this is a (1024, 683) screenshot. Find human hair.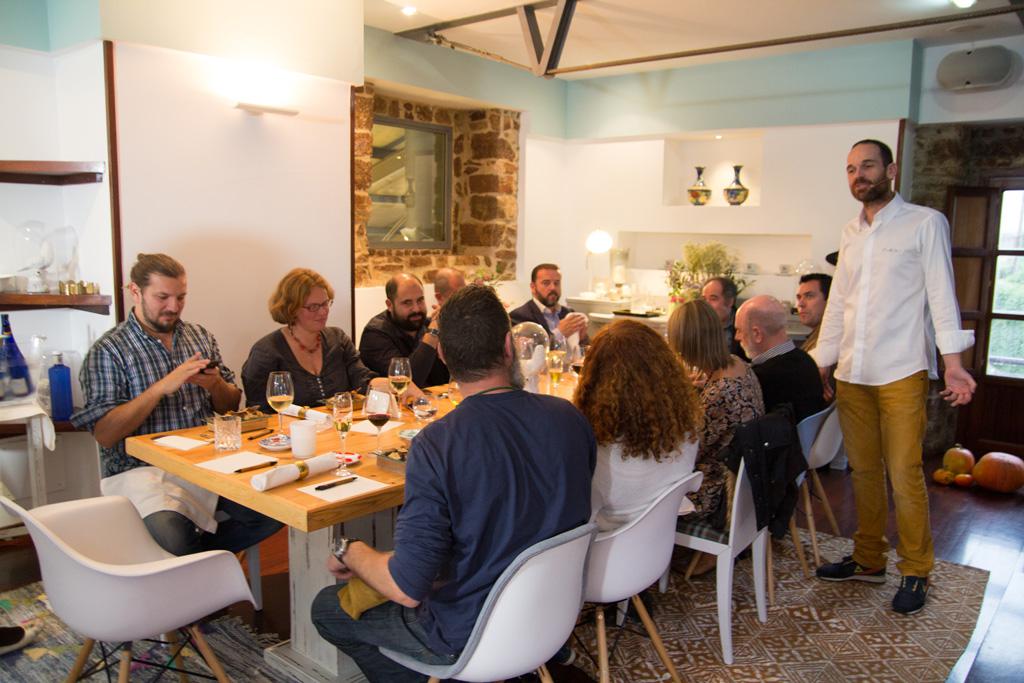
Bounding box: bbox=(666, 300, 735, 368).
